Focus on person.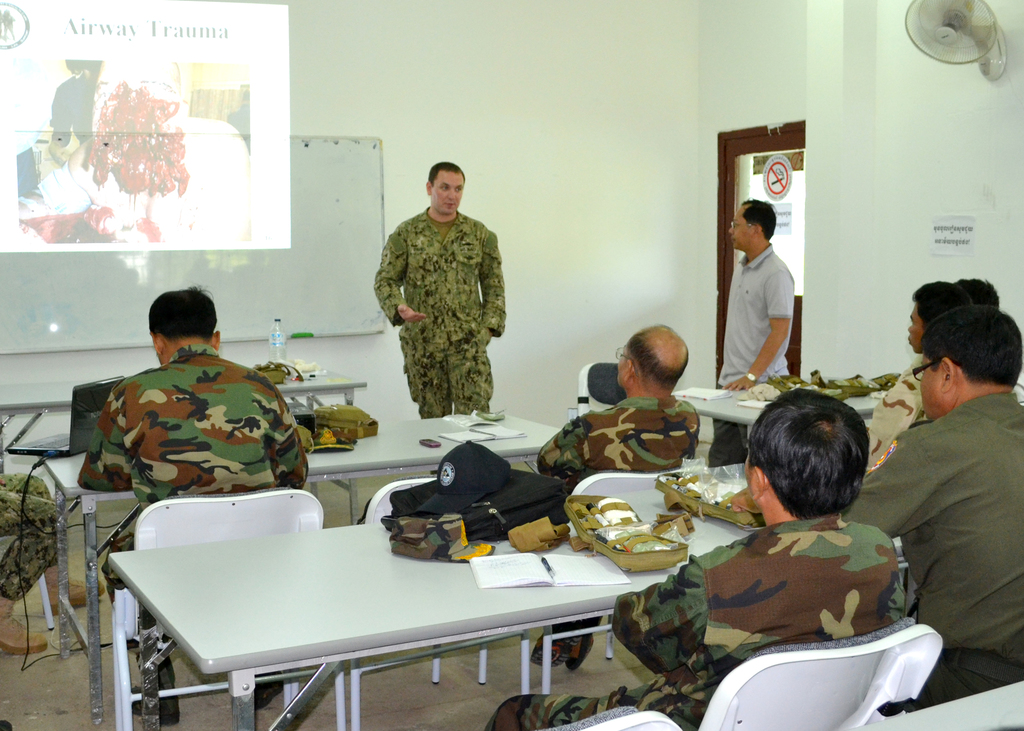
Focused at 950, 277, 1007, 314.
